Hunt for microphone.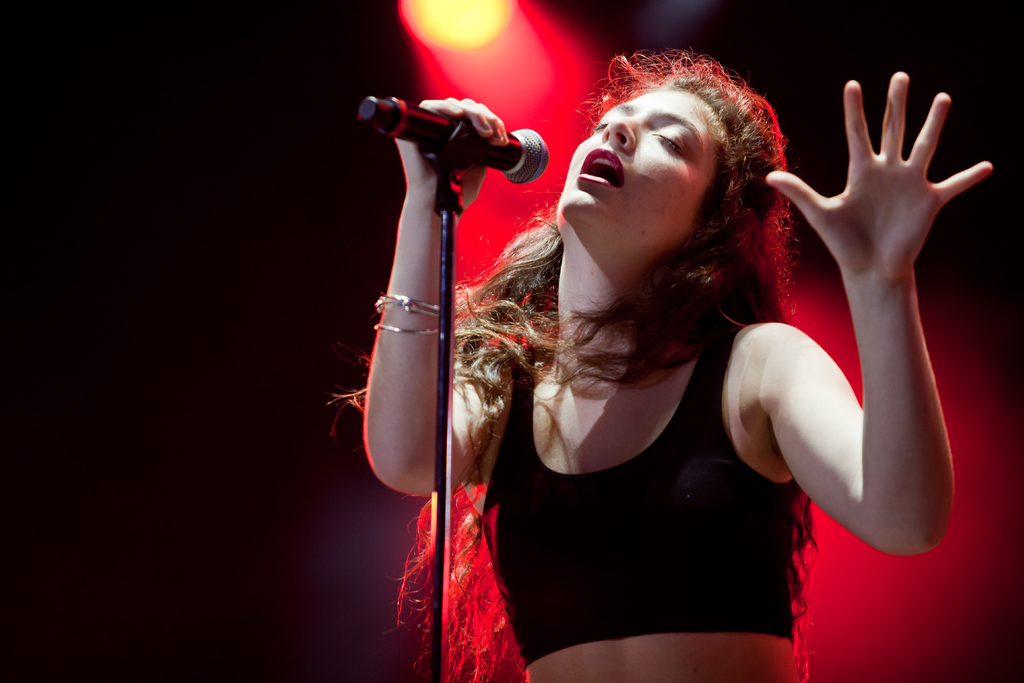
Hunted down at {"x1": 353, "y1": 81, "x2": 556, "y2": 190}.
